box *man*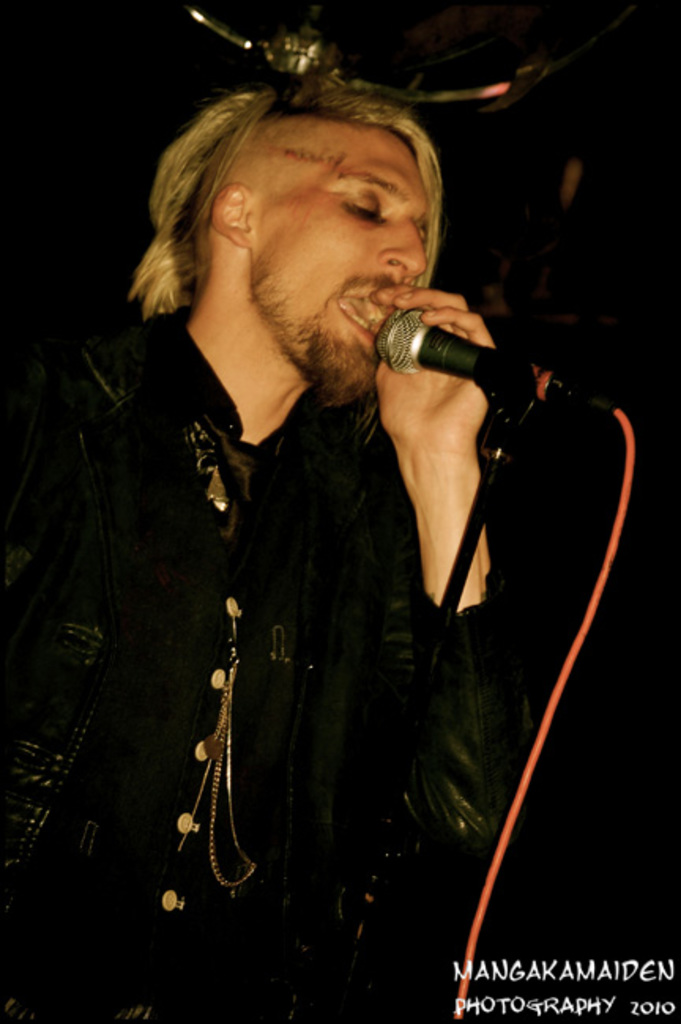
crop(0, 69, 567, 1022)
